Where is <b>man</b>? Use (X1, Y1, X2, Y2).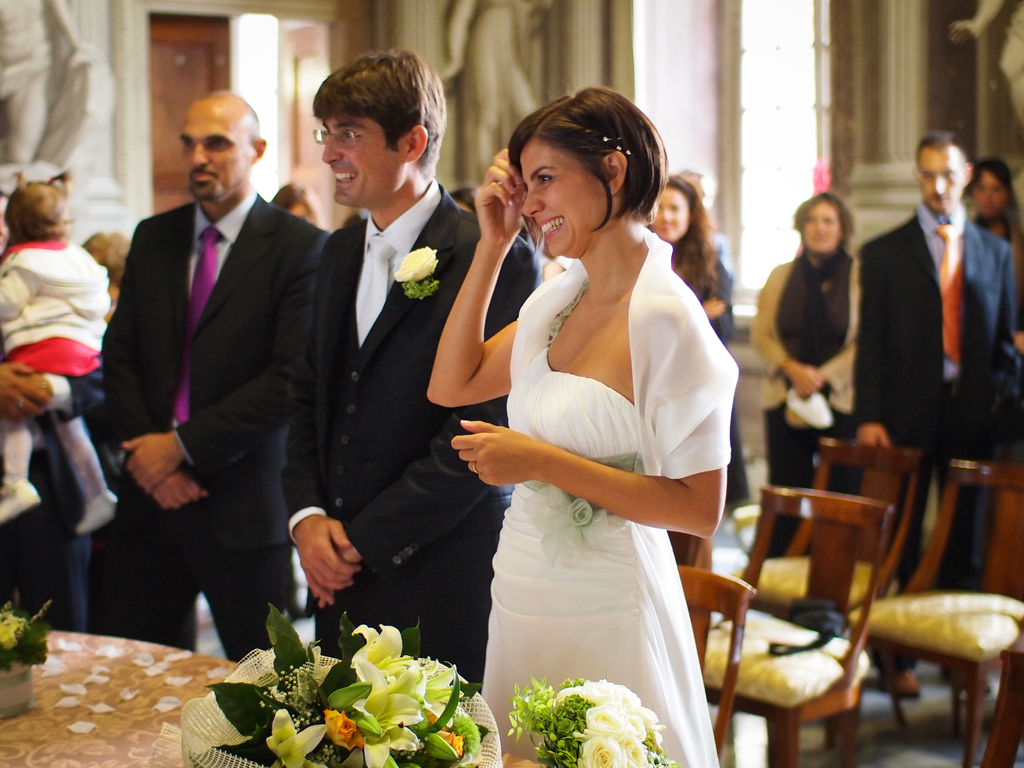
(851, 125, 1016, 700).
